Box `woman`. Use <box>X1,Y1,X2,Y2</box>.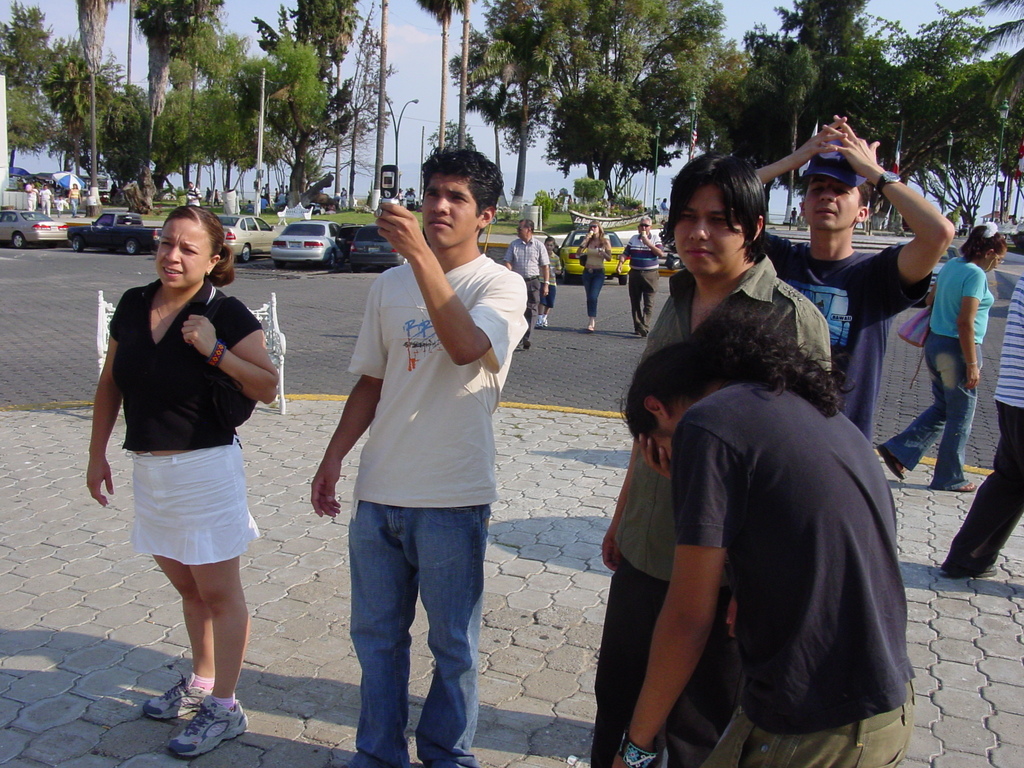
<box>579,221,611,332</box>.
